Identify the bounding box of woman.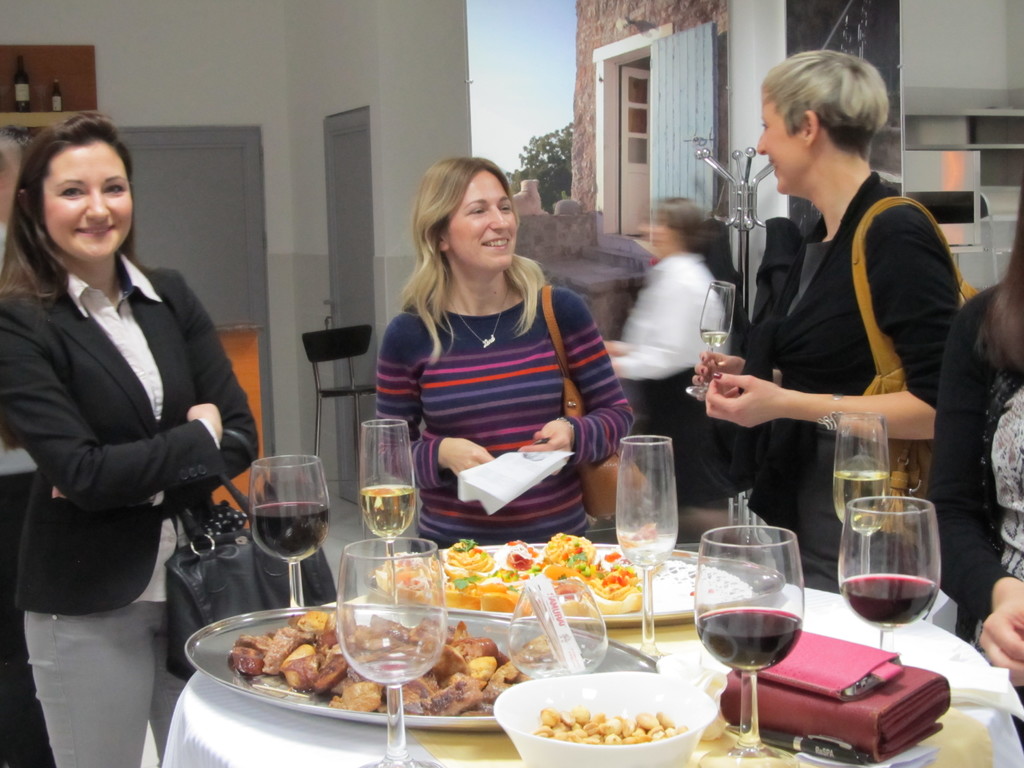
pyautogui.locateOnScreen(690, 60, 974, 600).
